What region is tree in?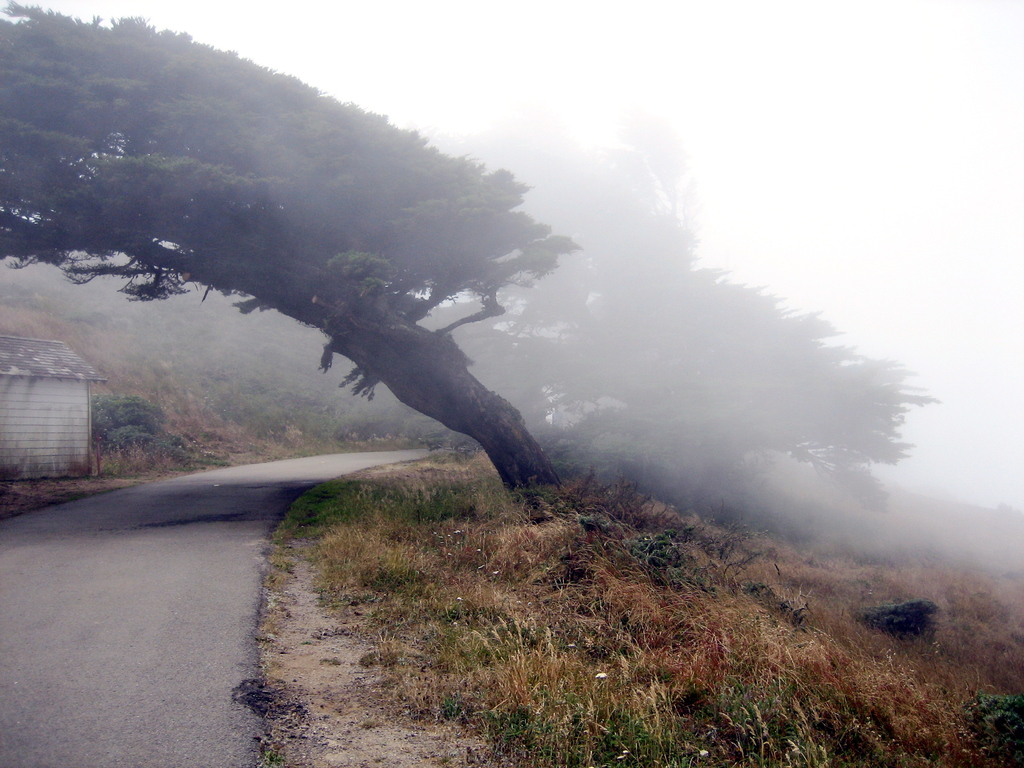
(x1=465, y1=114, x2=943, y2=506).
